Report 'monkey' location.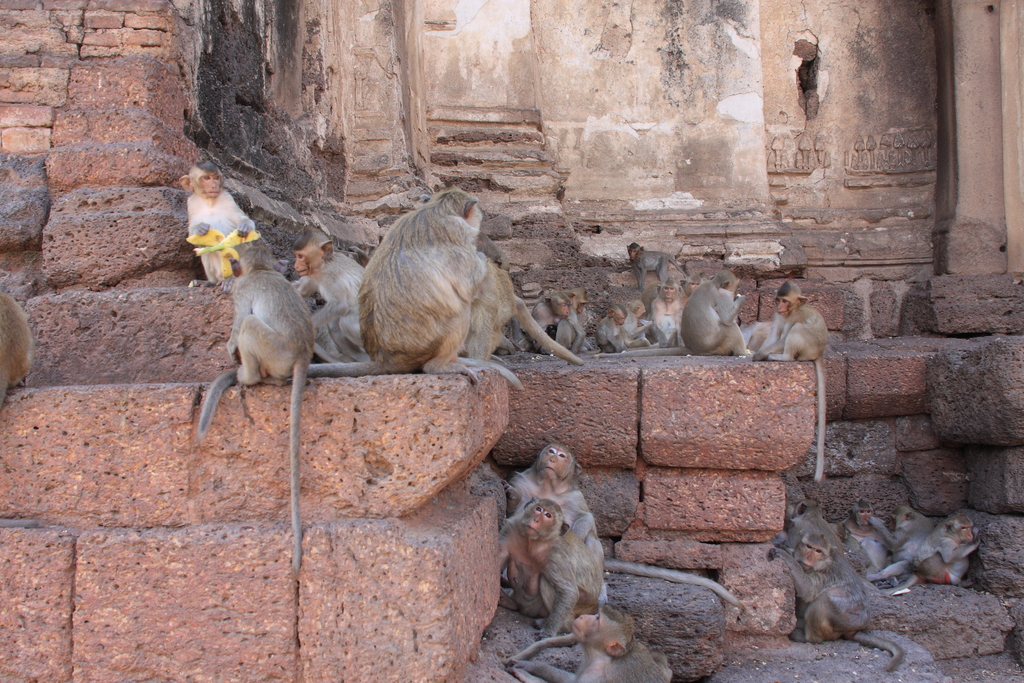
Report: x1=867 y1=497 x2=940 y2=574.
